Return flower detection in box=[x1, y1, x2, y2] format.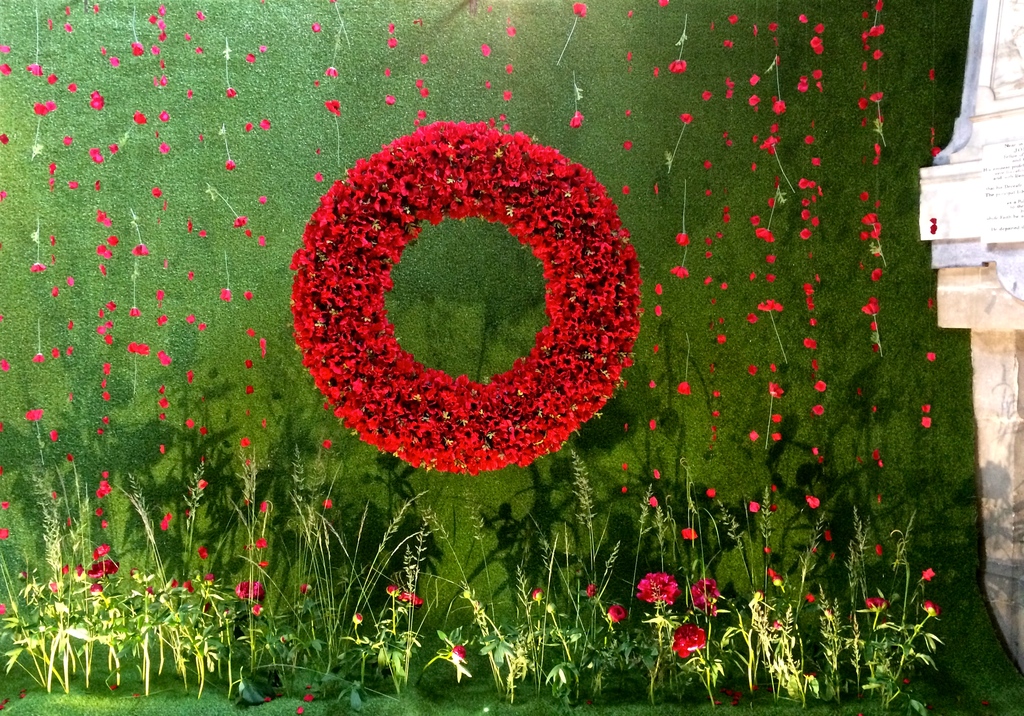
box=[806, 590, 815, 602].
